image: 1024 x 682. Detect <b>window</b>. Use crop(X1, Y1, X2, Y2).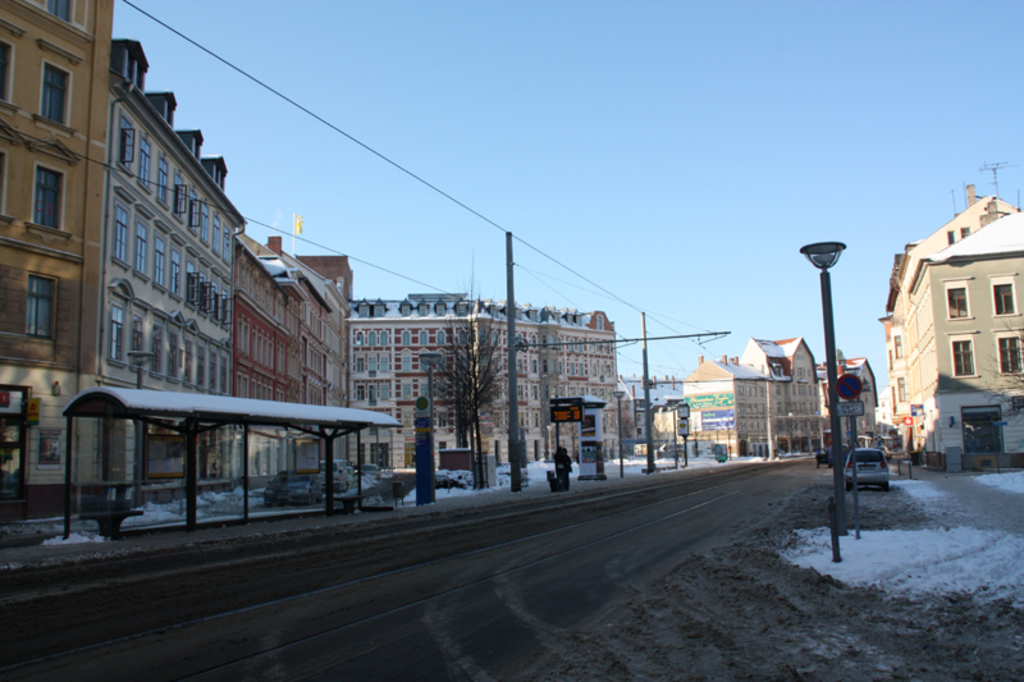
crop(105, 297, 132, 363).
